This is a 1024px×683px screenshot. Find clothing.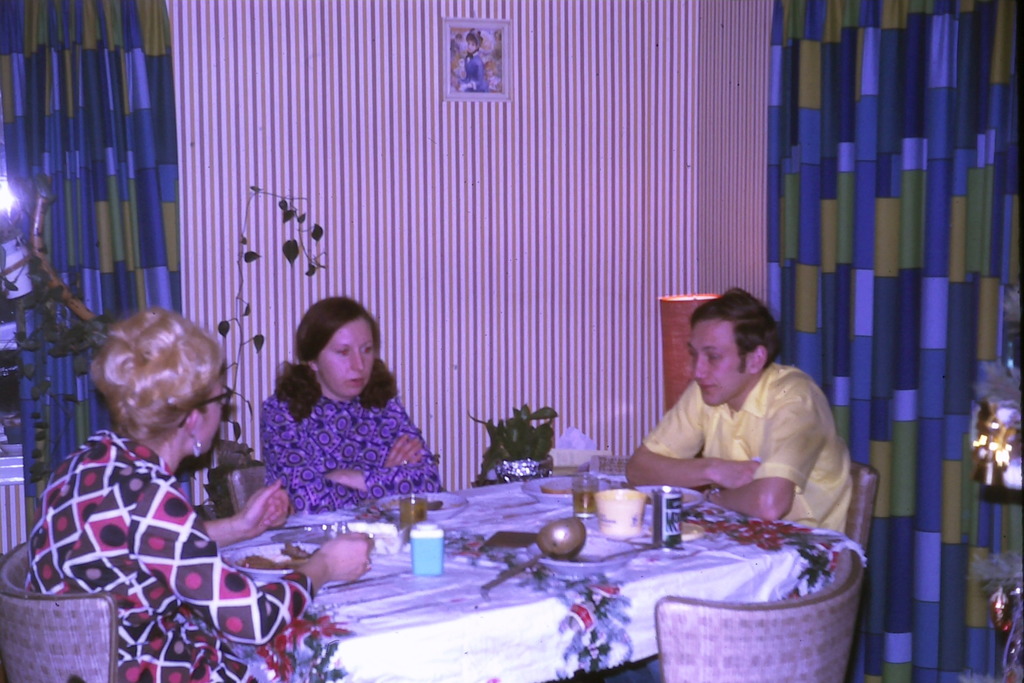
Bounding box: (646,368,851,540).
